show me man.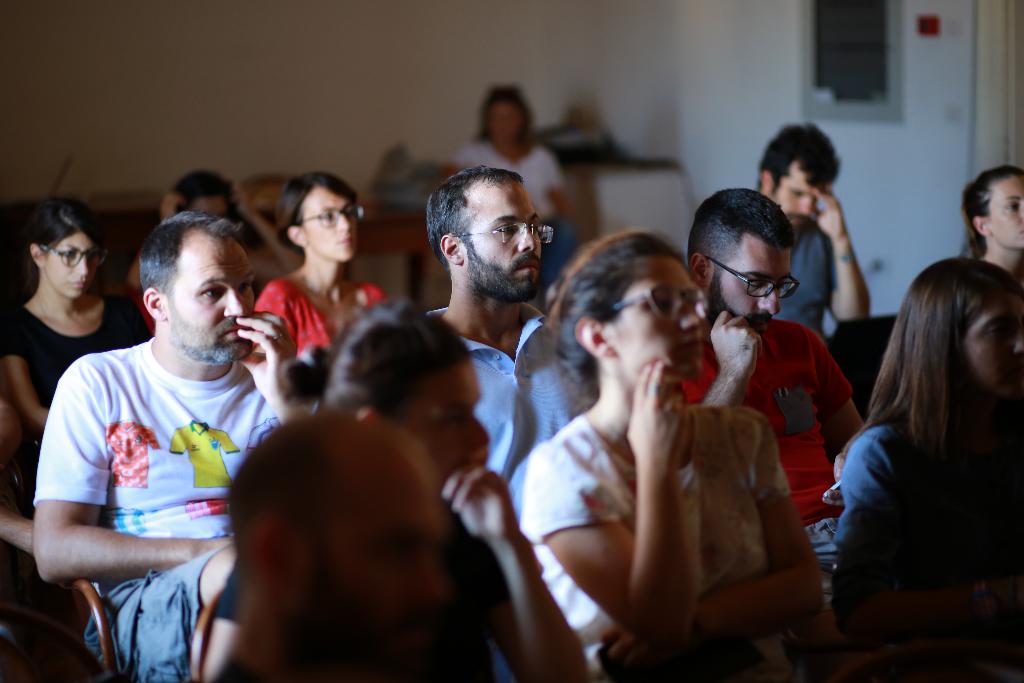
man is here: <bbox>426, 172, 582, 522</bbox>.
